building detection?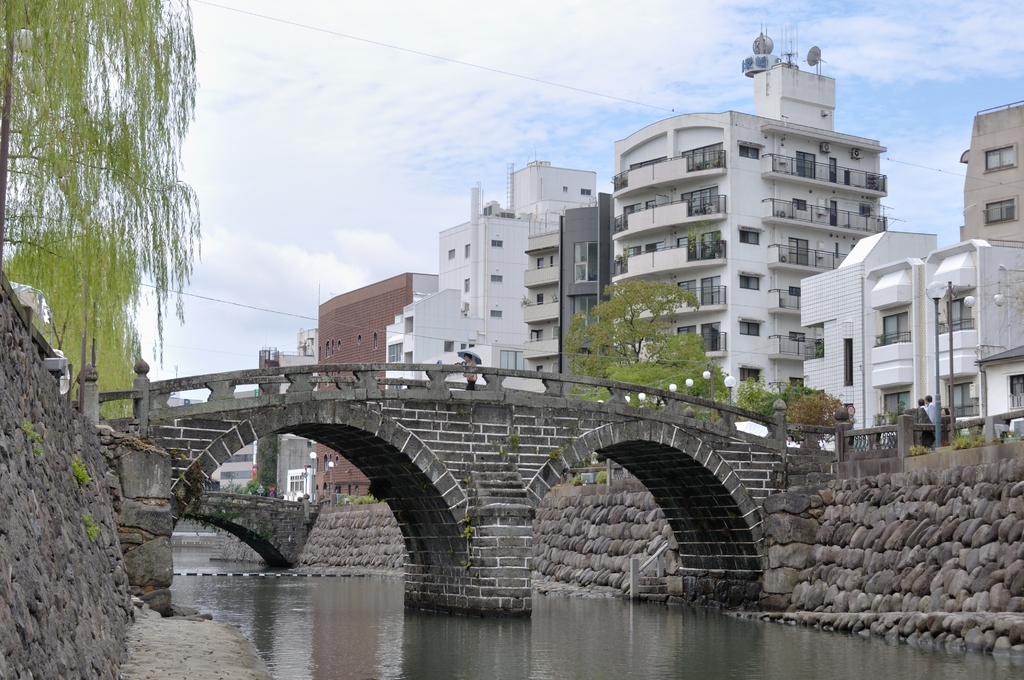
x1=803 y1=234 x2=935 y2=444
